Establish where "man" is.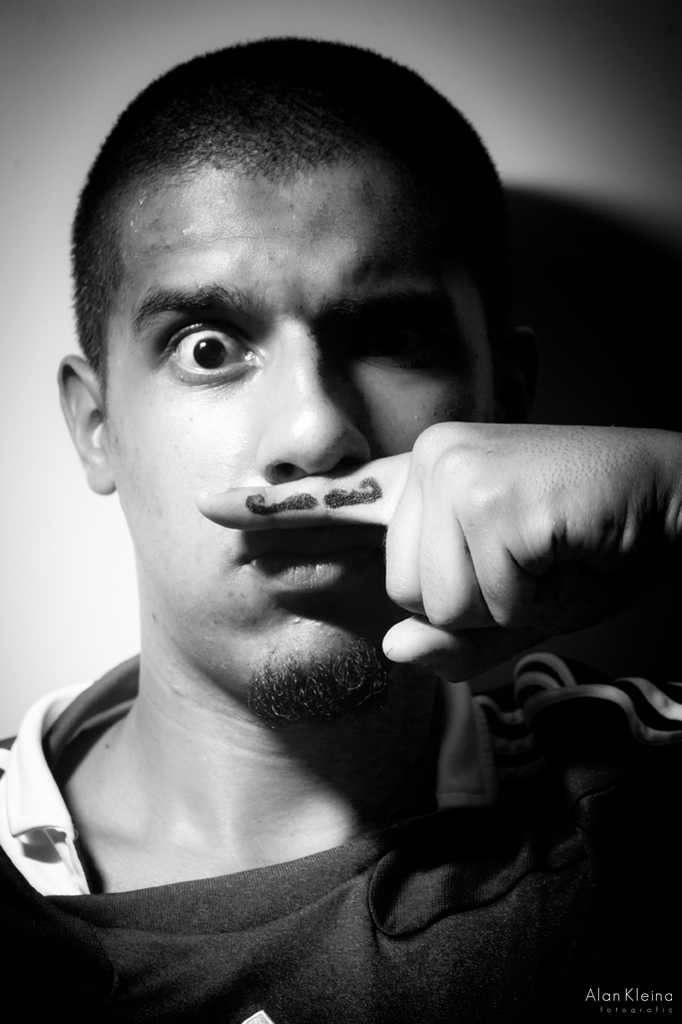
Established at l=0, t=36, r=681, b=1023.
